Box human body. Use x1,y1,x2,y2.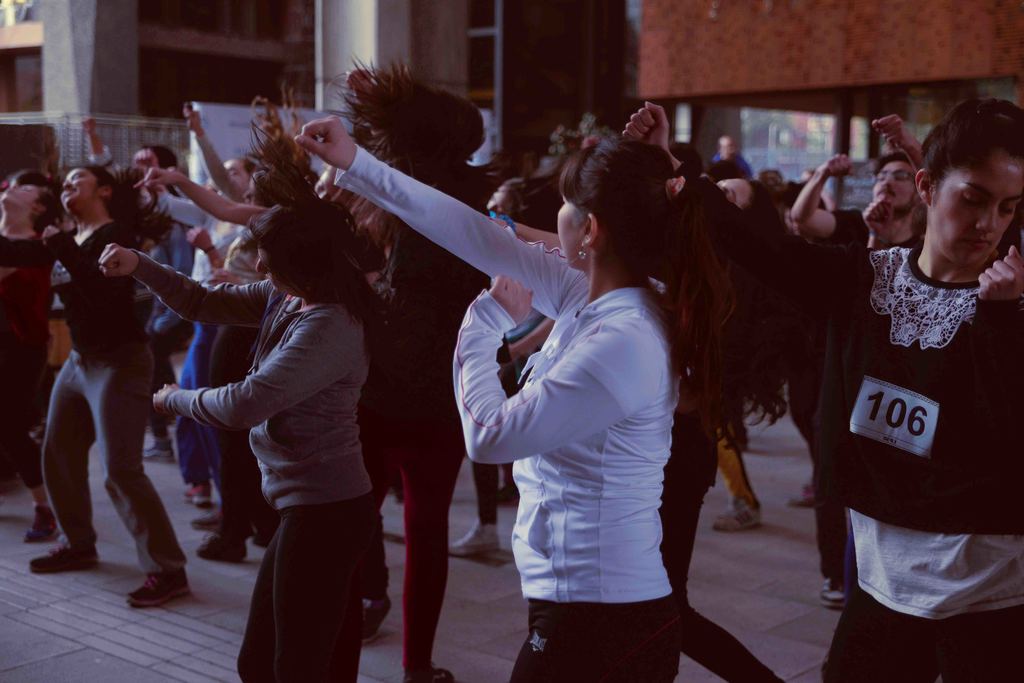
614,83,839,588.
